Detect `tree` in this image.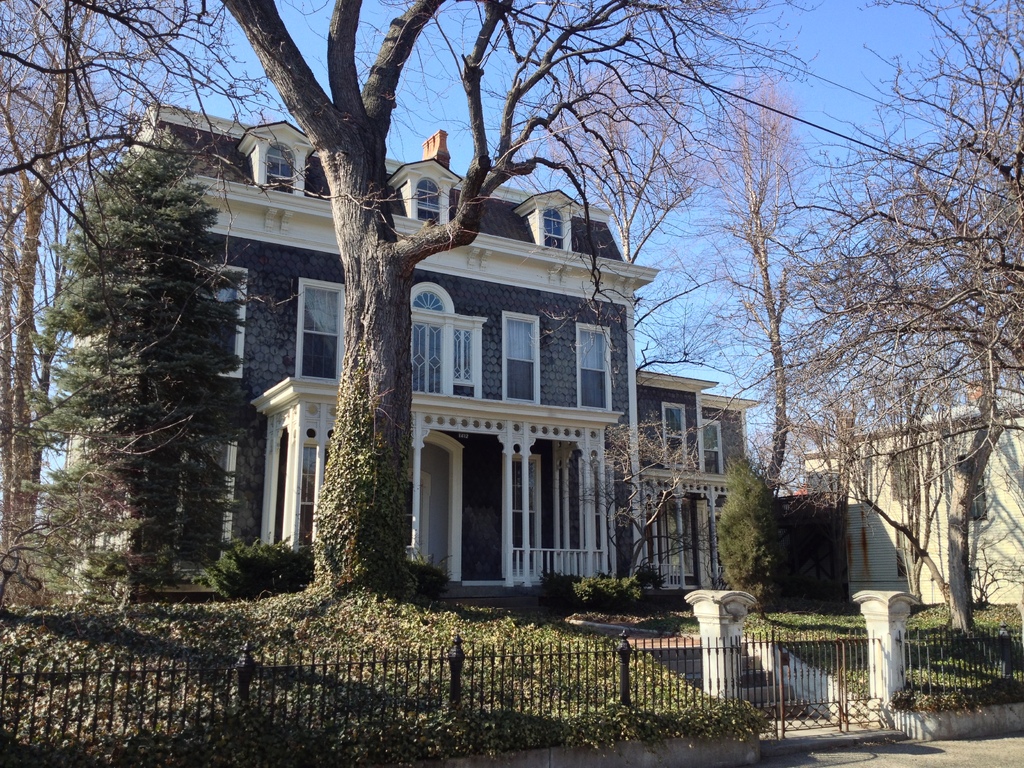
Detection: 752, 0, 1023, 637.
